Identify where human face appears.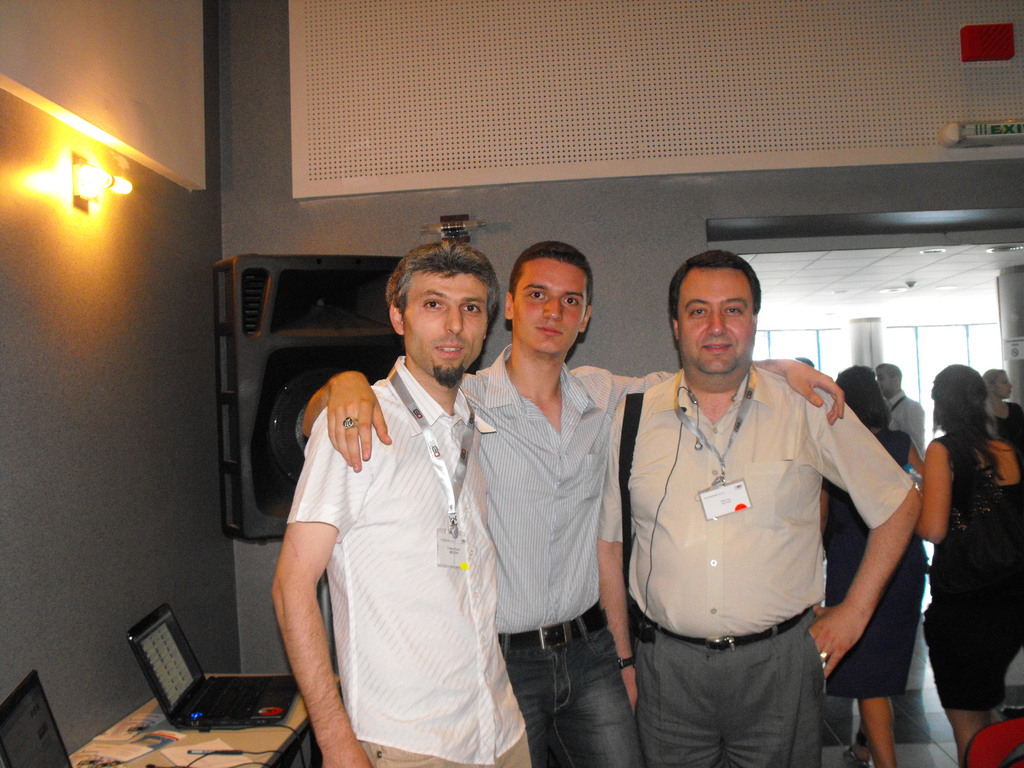
Appears at 995/371/1012/397.
